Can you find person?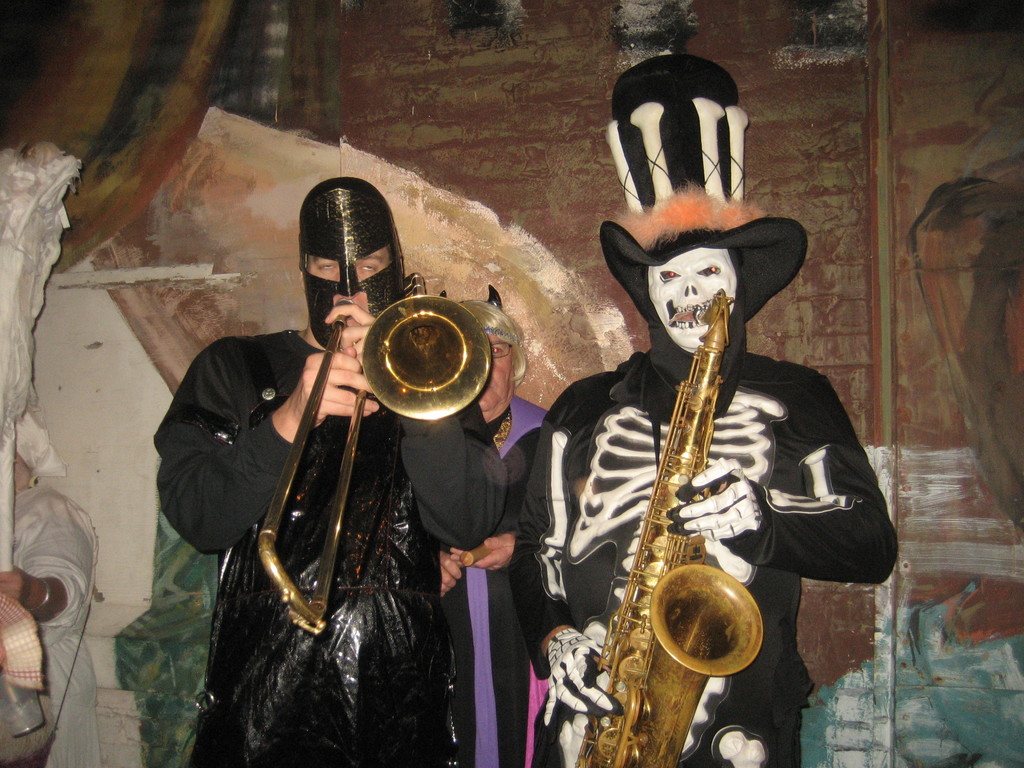
Yes, bounding box: box(198, 159, 490, 760).
